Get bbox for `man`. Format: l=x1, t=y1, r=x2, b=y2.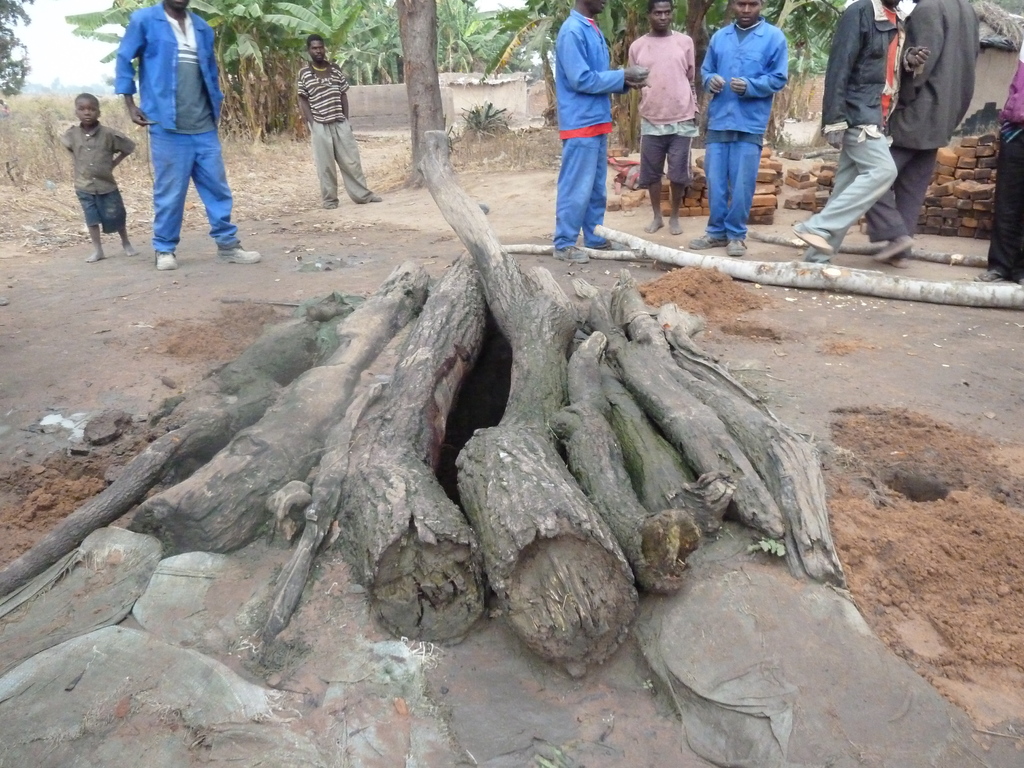
l=112, t=3, r=237, b=256.
